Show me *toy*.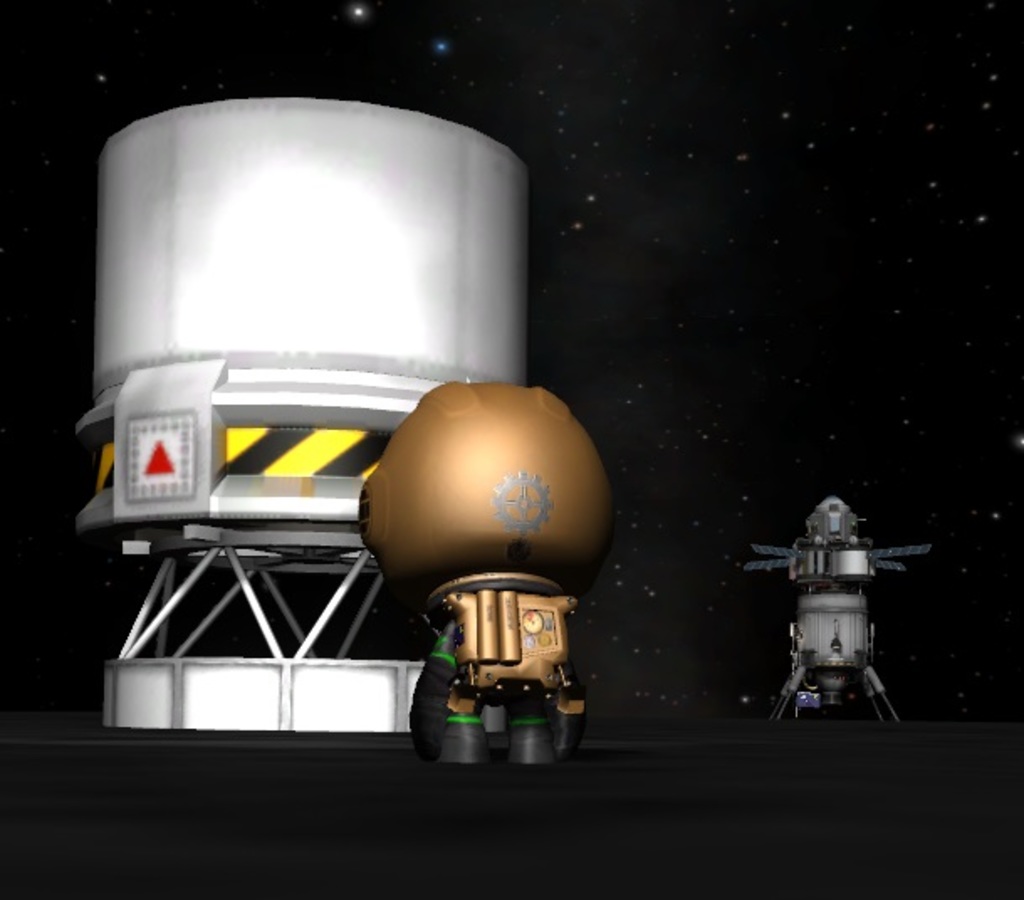
*toy* is here: left=744, top=495, right=940, bottom=730.
